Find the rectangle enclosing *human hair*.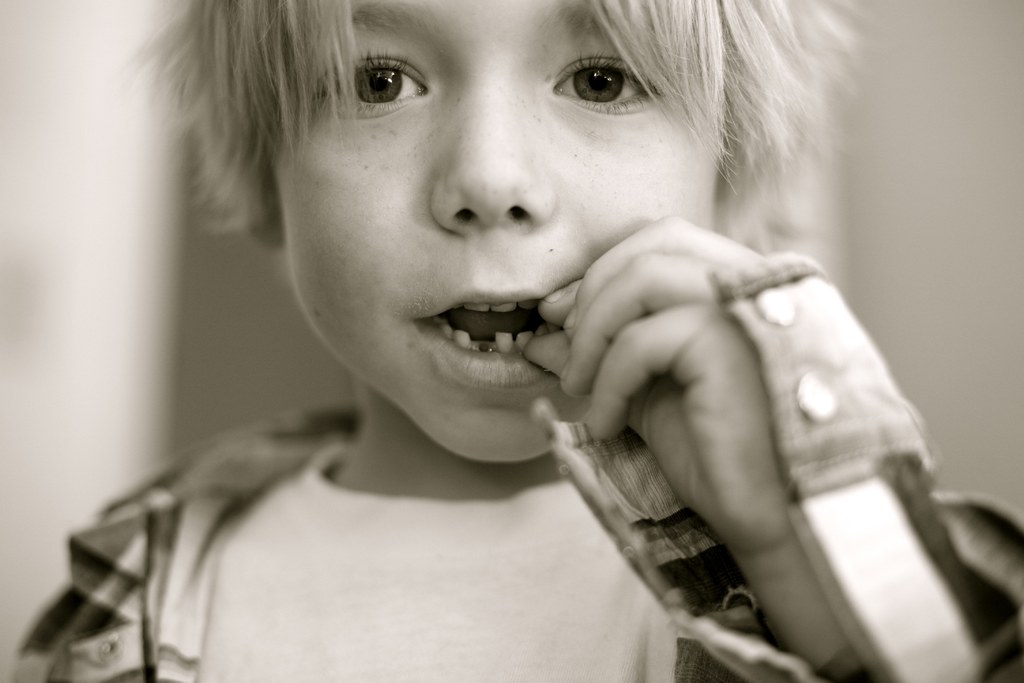
<region>136, 1, 851, 445</region>.
